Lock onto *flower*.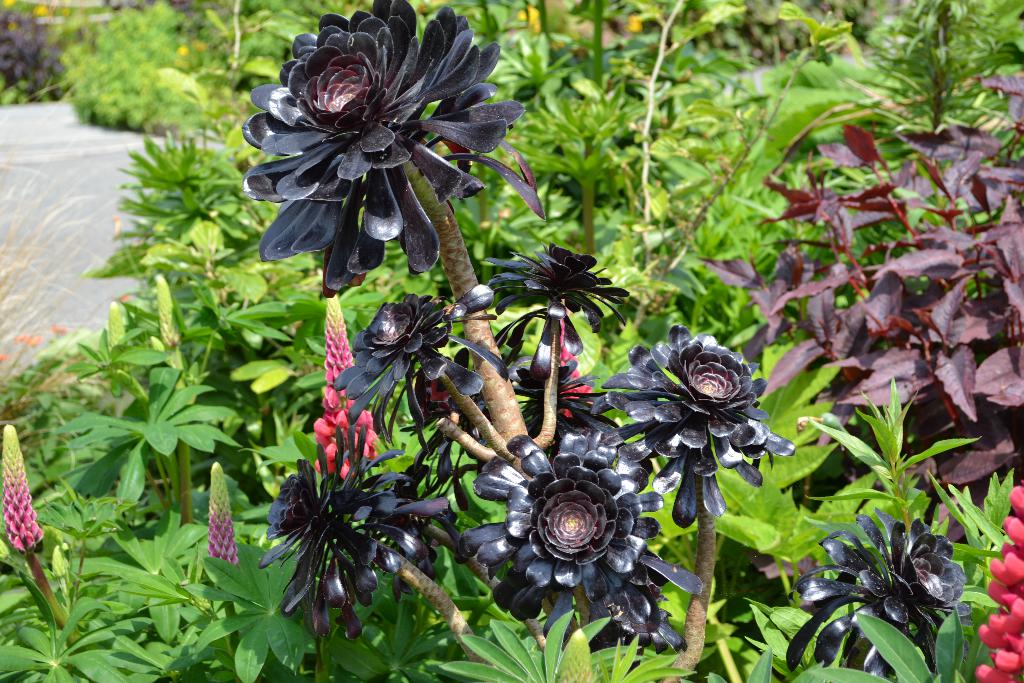
Locked: 9/21/13/31.
